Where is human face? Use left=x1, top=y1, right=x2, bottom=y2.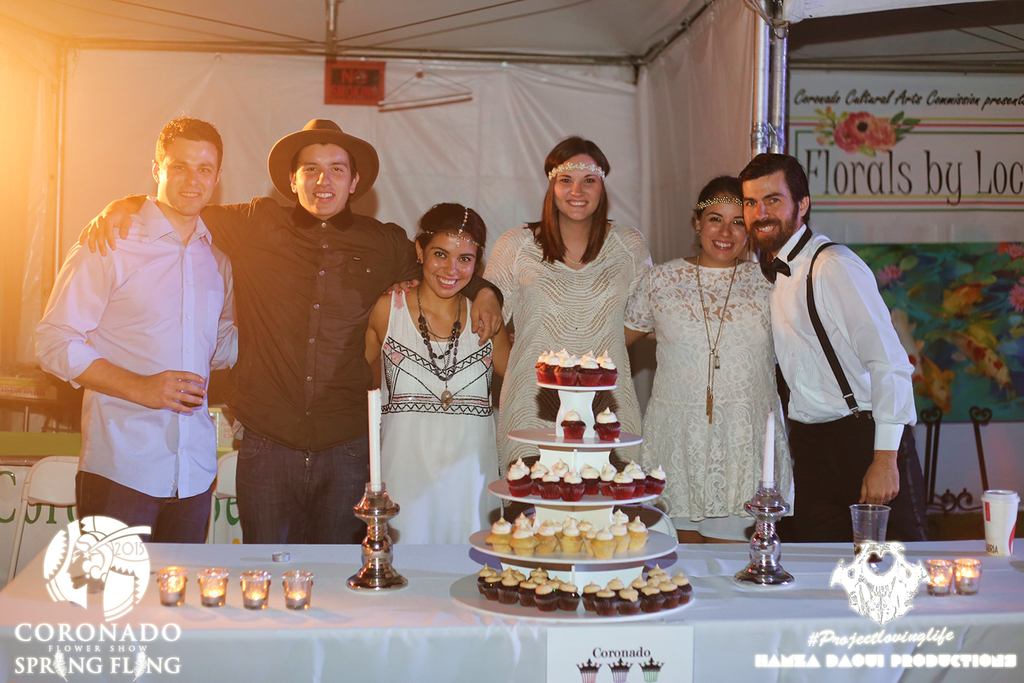
left=159, top=139, right=218, bottom=215.
